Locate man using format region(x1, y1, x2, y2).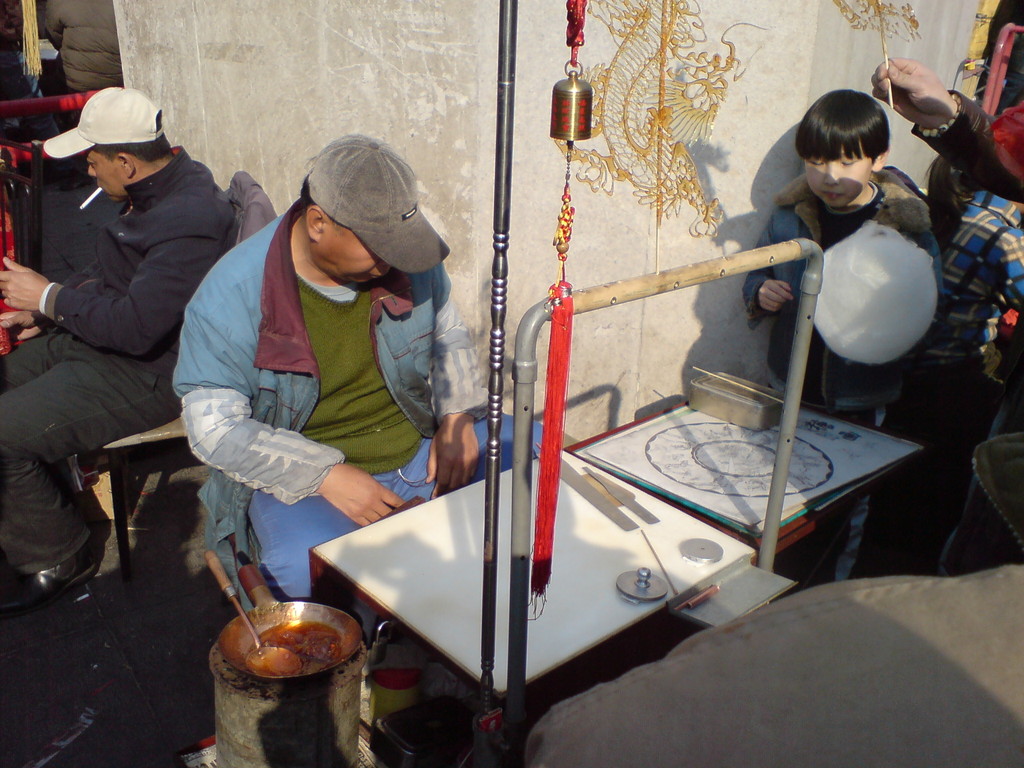
region(13, 73, 225, 608).
